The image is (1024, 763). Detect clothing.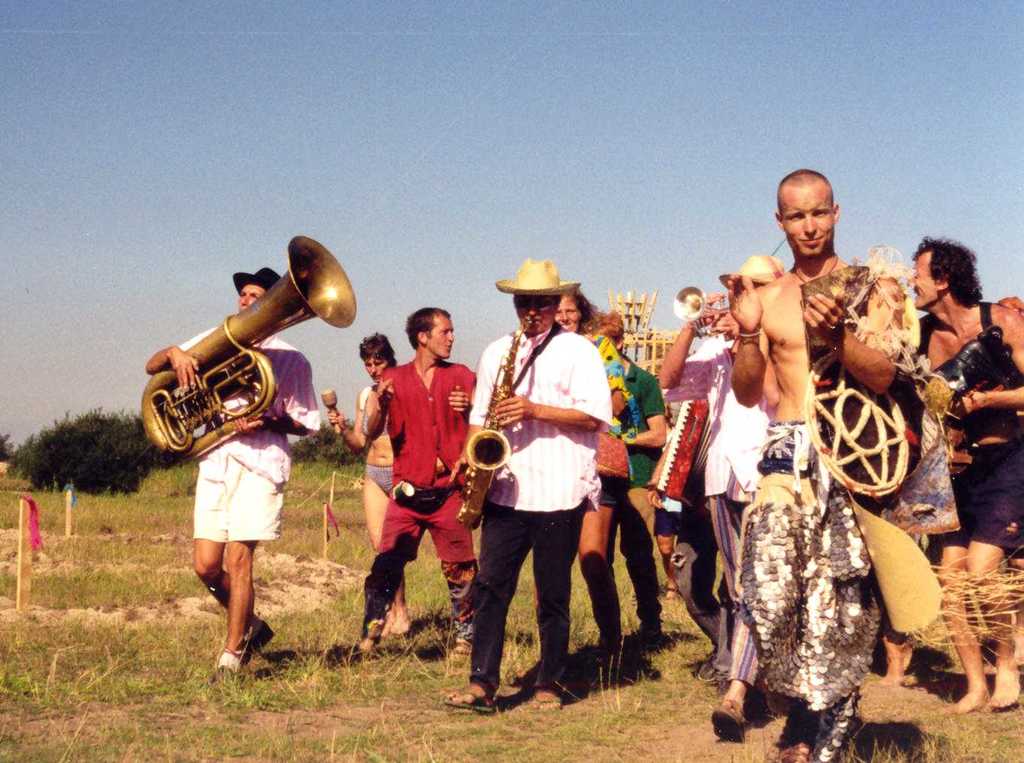
Detection: crop(663, 325, 772, 685).
